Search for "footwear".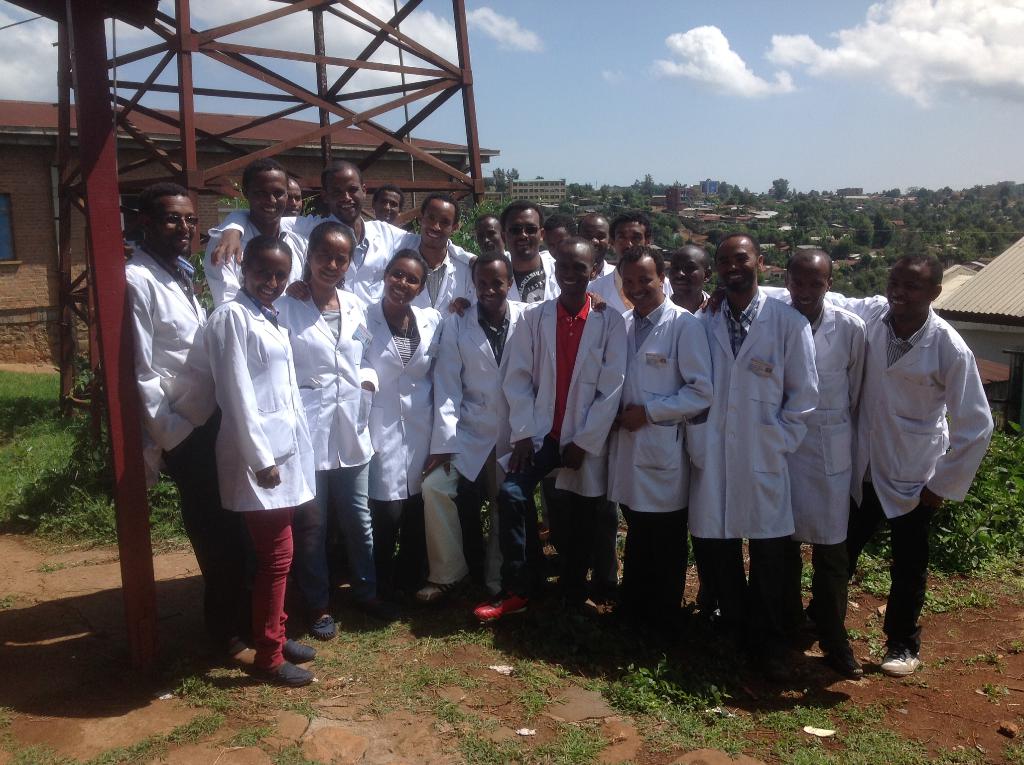
Found at left=416, top=579, right=470, bottom=604.
